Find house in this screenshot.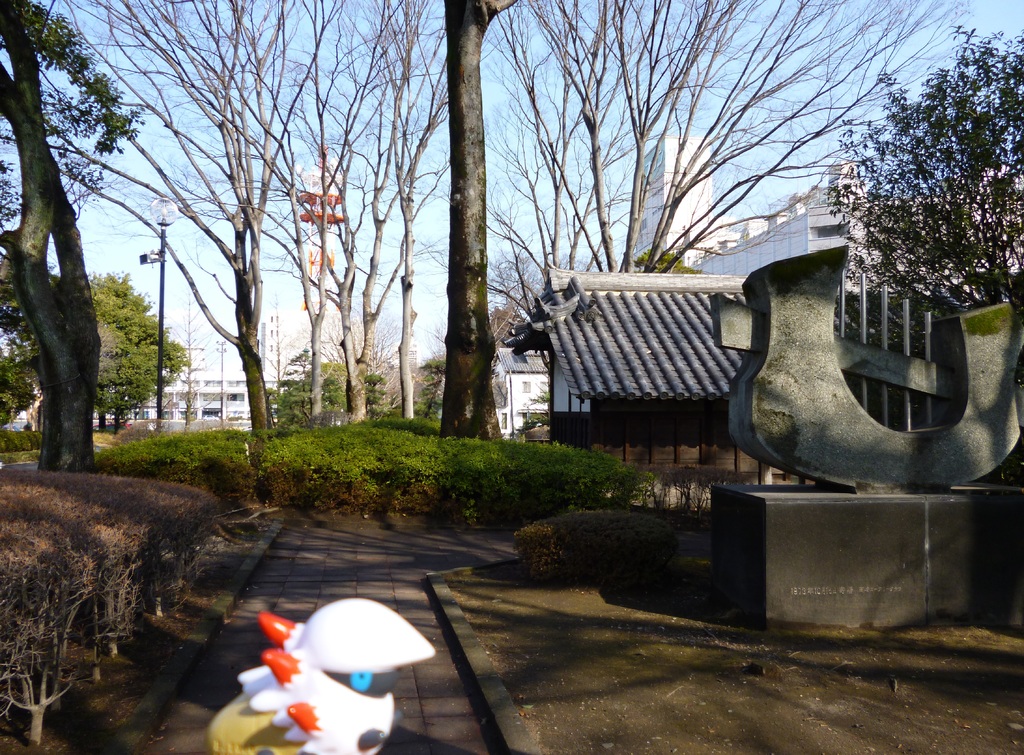
The bounding box for house is left=489, top=346, right=552, bottom=445.
